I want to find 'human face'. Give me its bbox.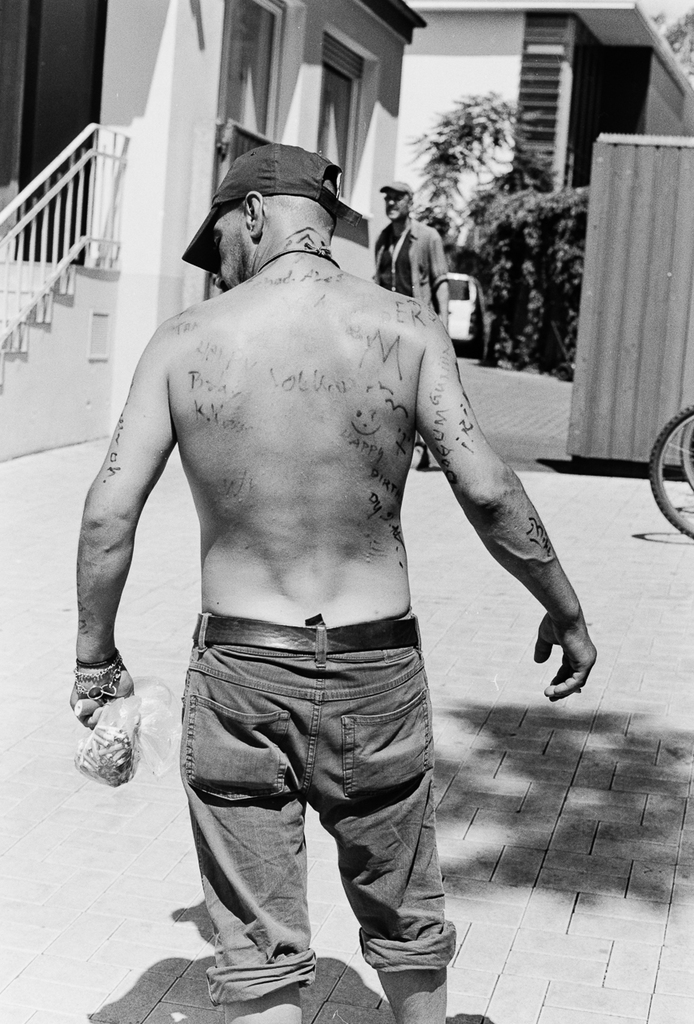
select_region(219, 202, 248, 294).
